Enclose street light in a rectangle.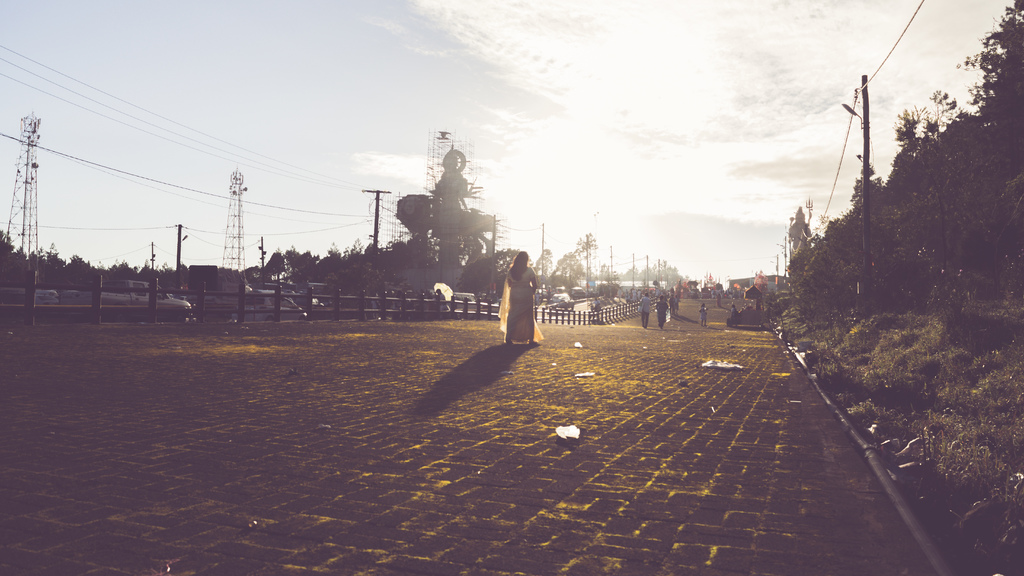
<box>832,75,874,327</box>.
